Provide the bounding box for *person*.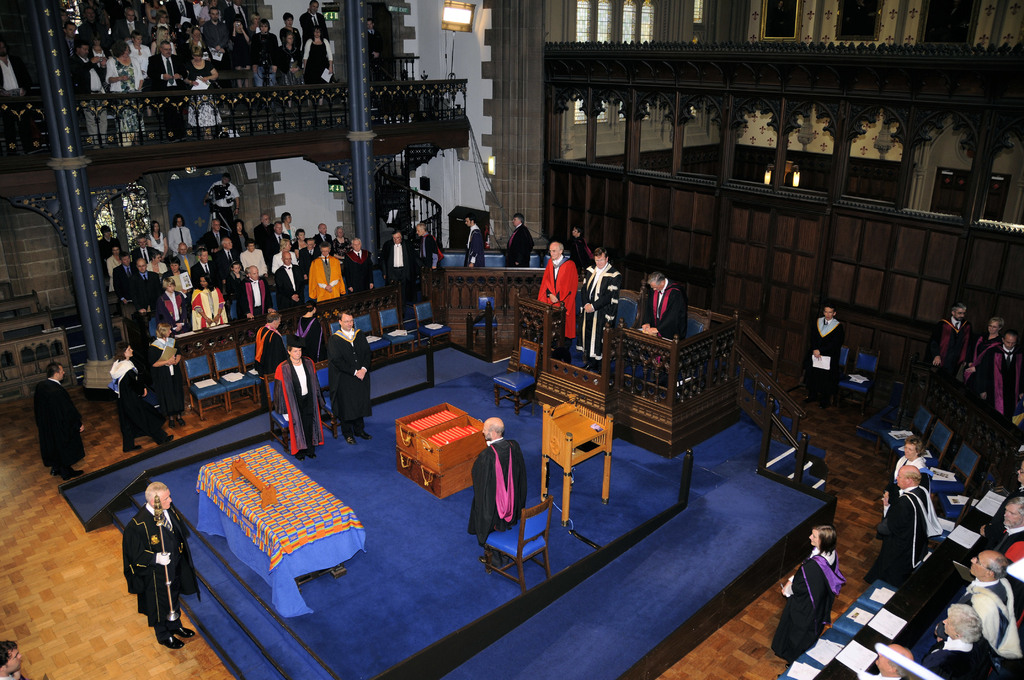
<bbox>576, 247, 621, 376</bbox>.
